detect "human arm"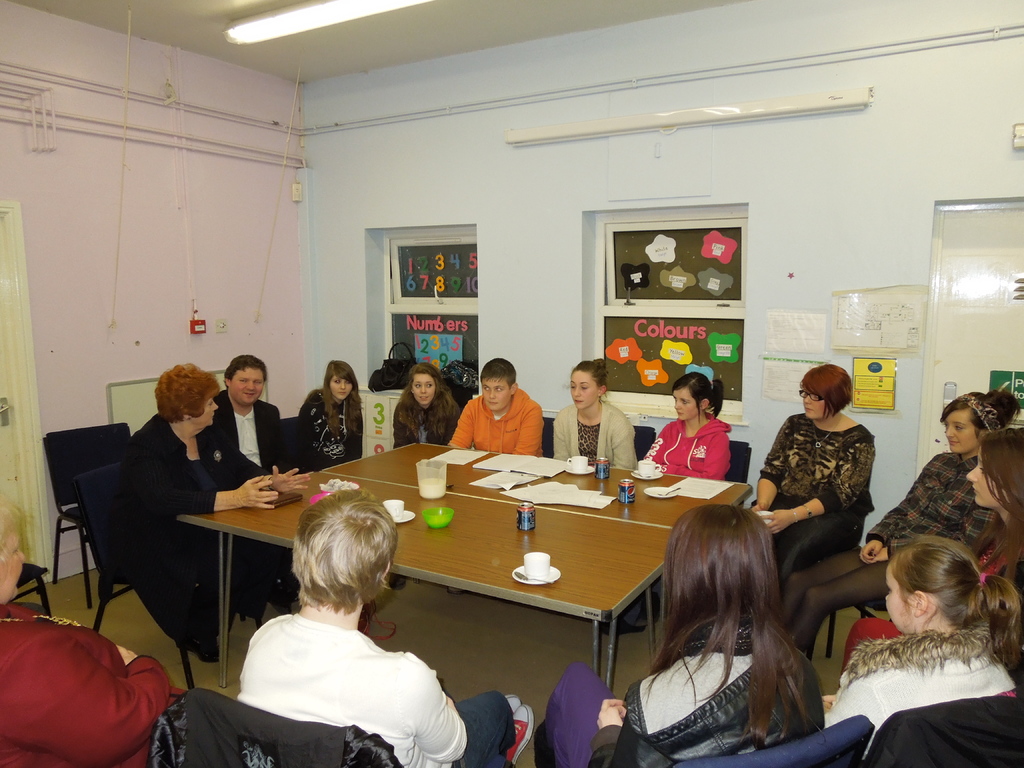
(left=511, top=403, right=545, bottom=455)
